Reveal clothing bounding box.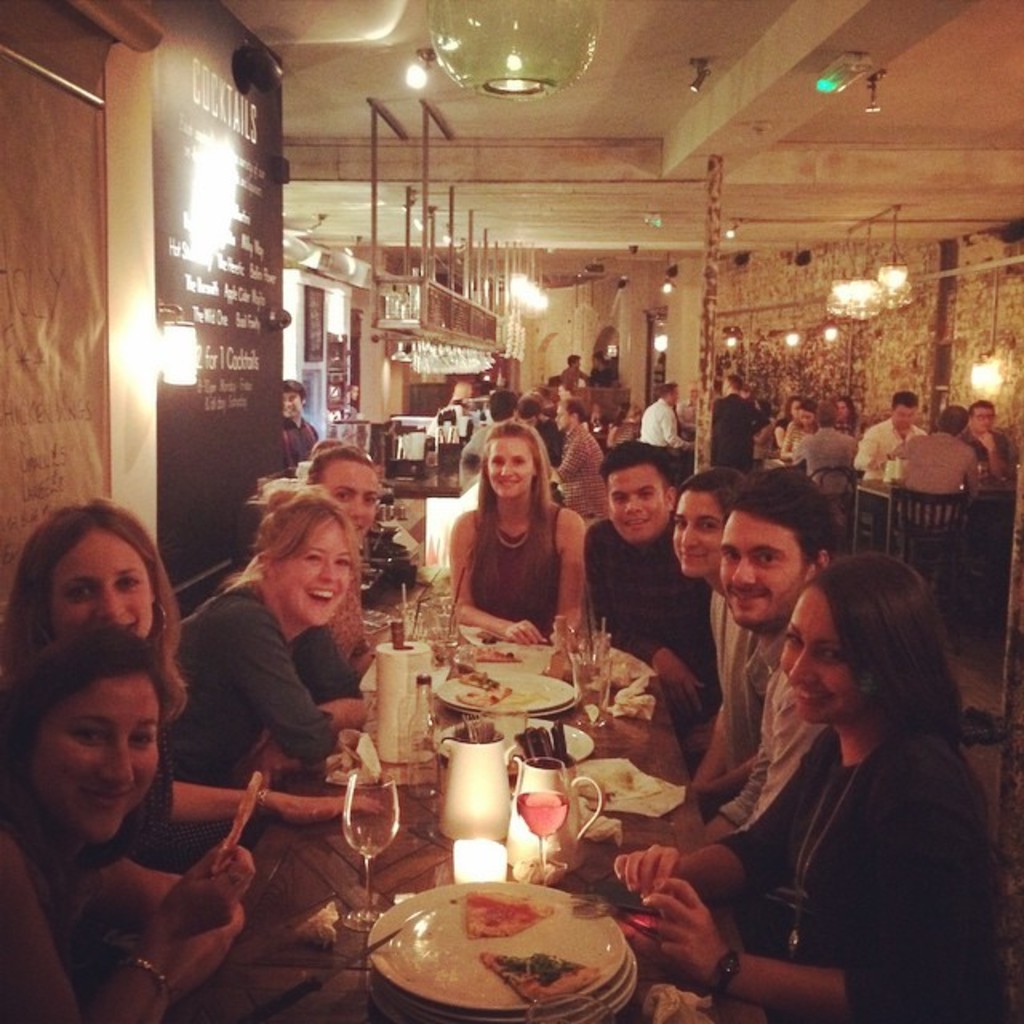
Revealed: <bbox>0, 794, 86, 955</bbox>.
